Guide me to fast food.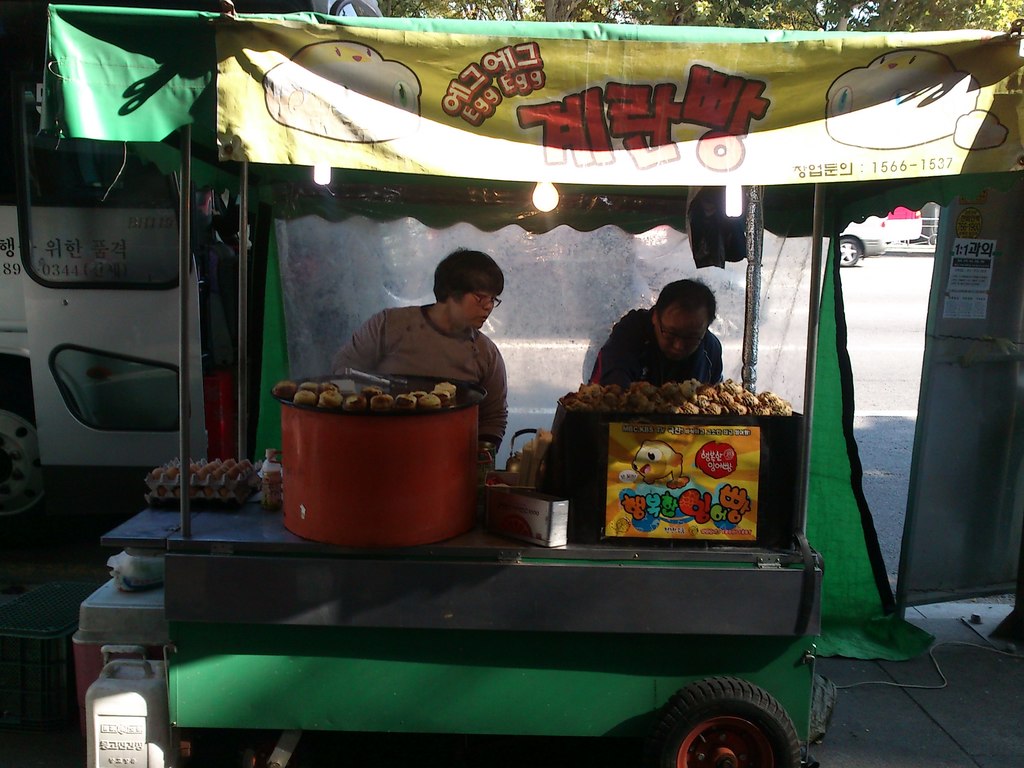
Guidance: 433 381 456 406.
